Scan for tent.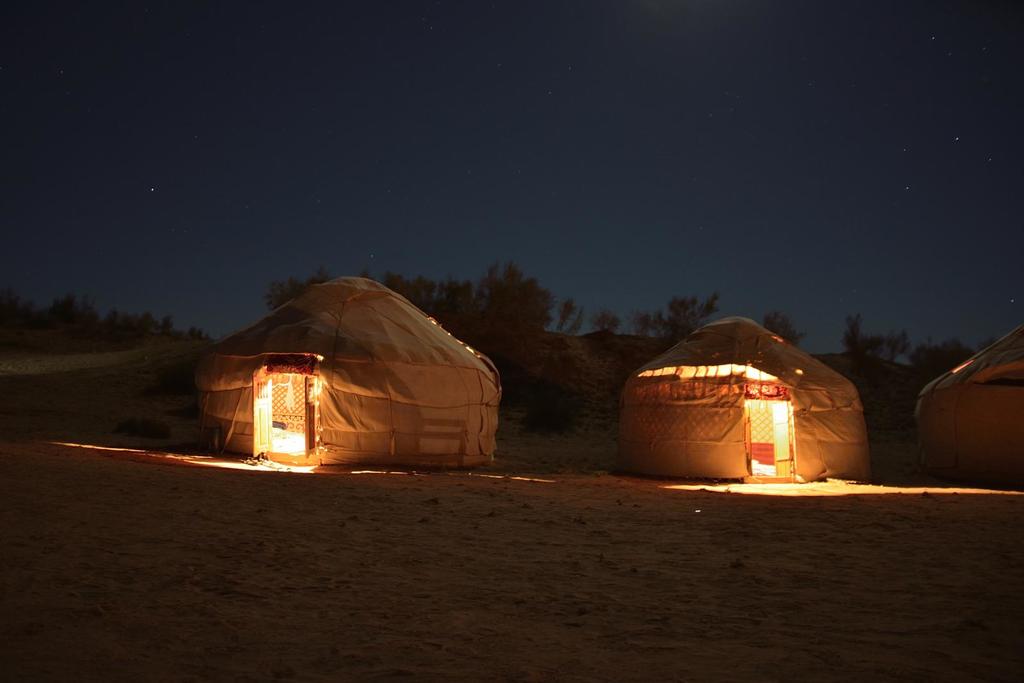
Scan result: bbox=[616, 316, 892, 505].
